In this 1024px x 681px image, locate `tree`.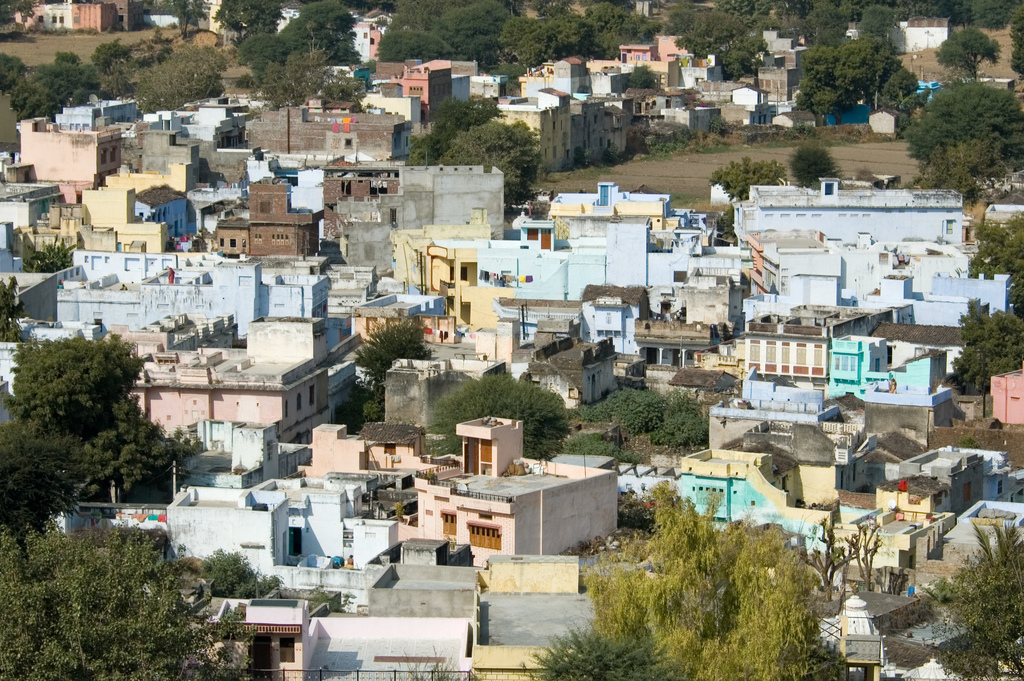
Bounding box: 441, 373, 571, 461.
